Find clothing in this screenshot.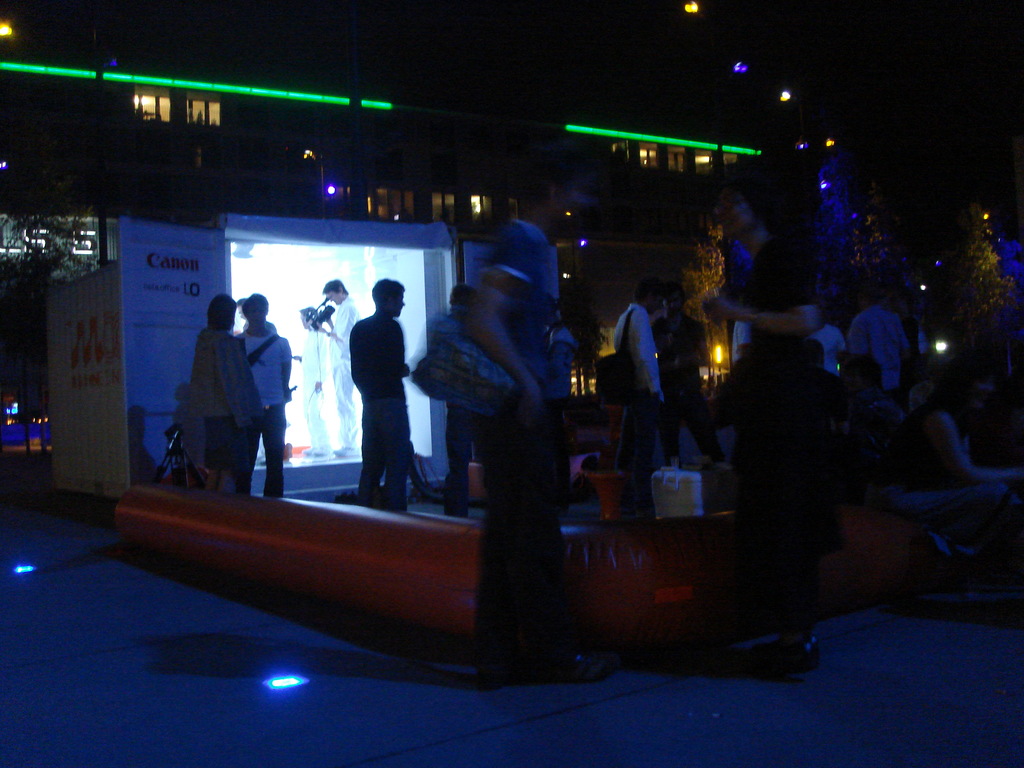
The bounding box for clothing is bbox=[329, 294, 356, 445].
